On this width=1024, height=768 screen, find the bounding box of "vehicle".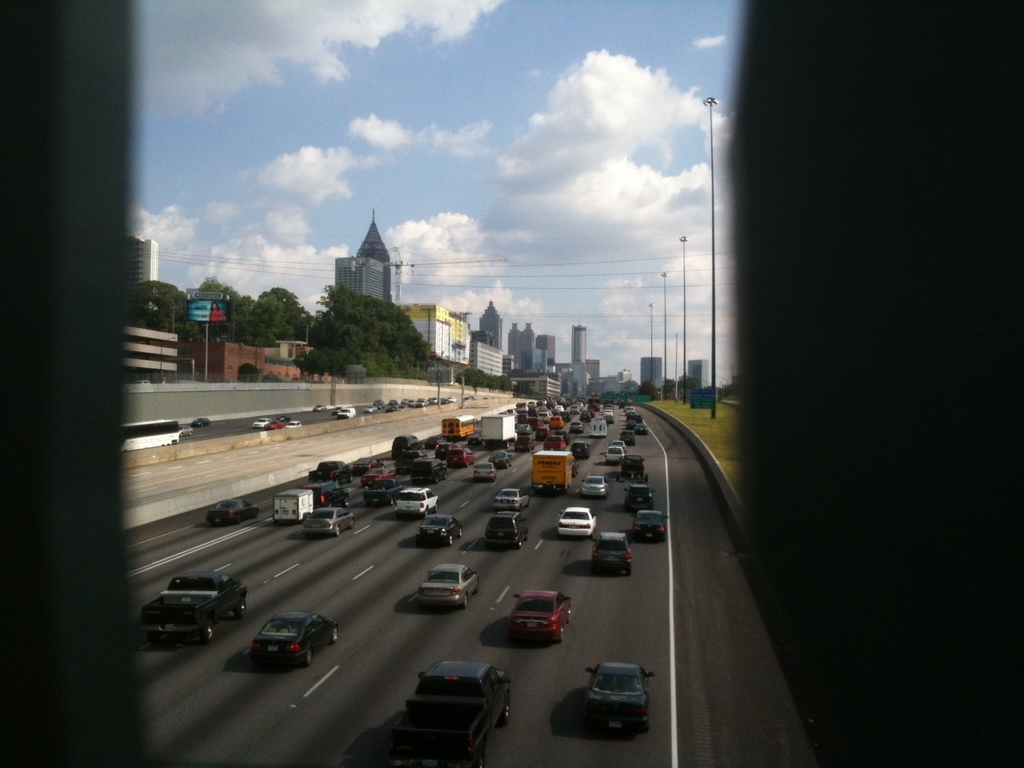
Bounding box: 414 457 444 479.
